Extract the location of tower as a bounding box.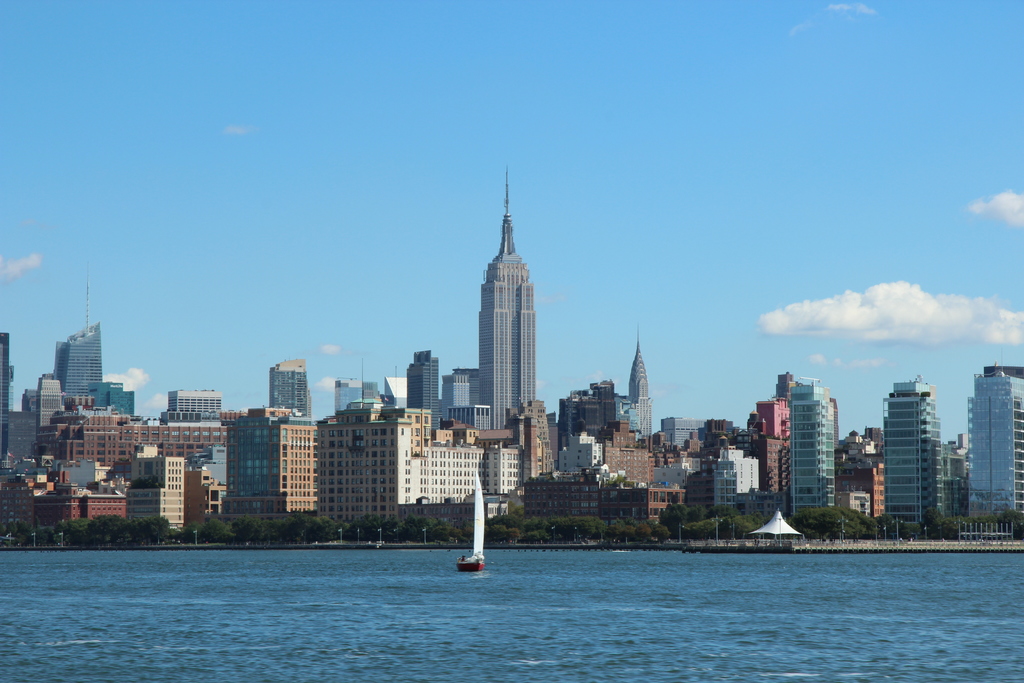
<region>404, 345, 442, 440</region>.
